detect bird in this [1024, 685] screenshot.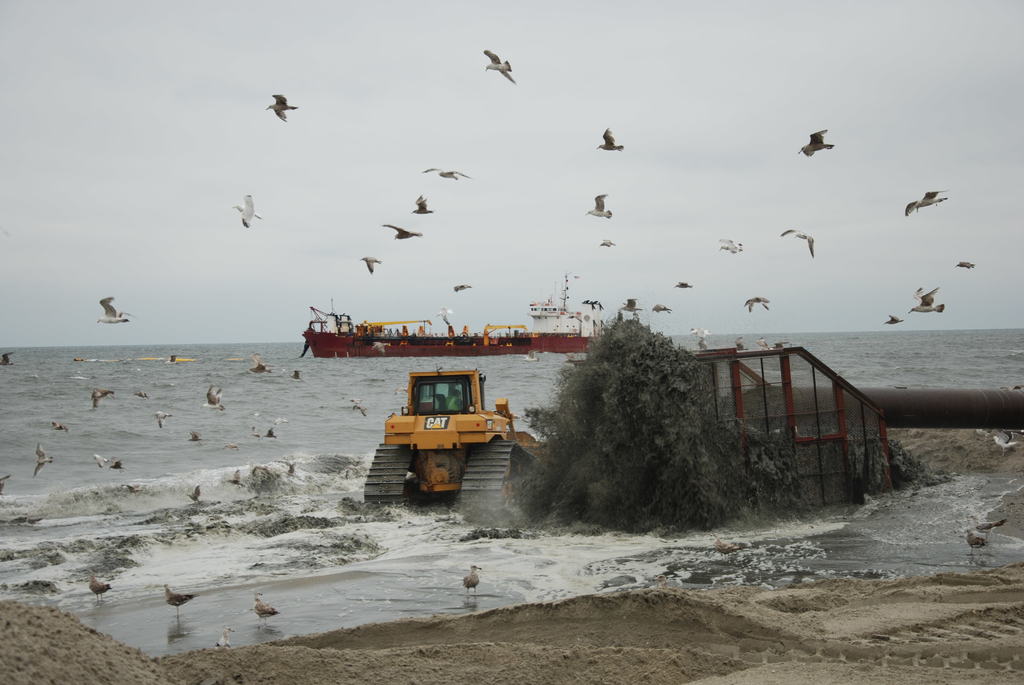
Detection: 740,292,771,313.
